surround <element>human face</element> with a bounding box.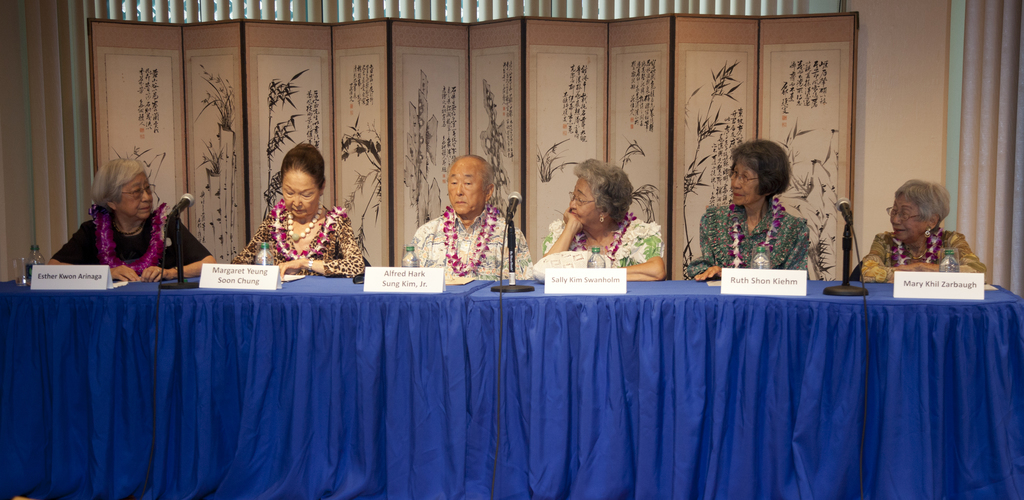
bbox(283, 168, 320, 222).
